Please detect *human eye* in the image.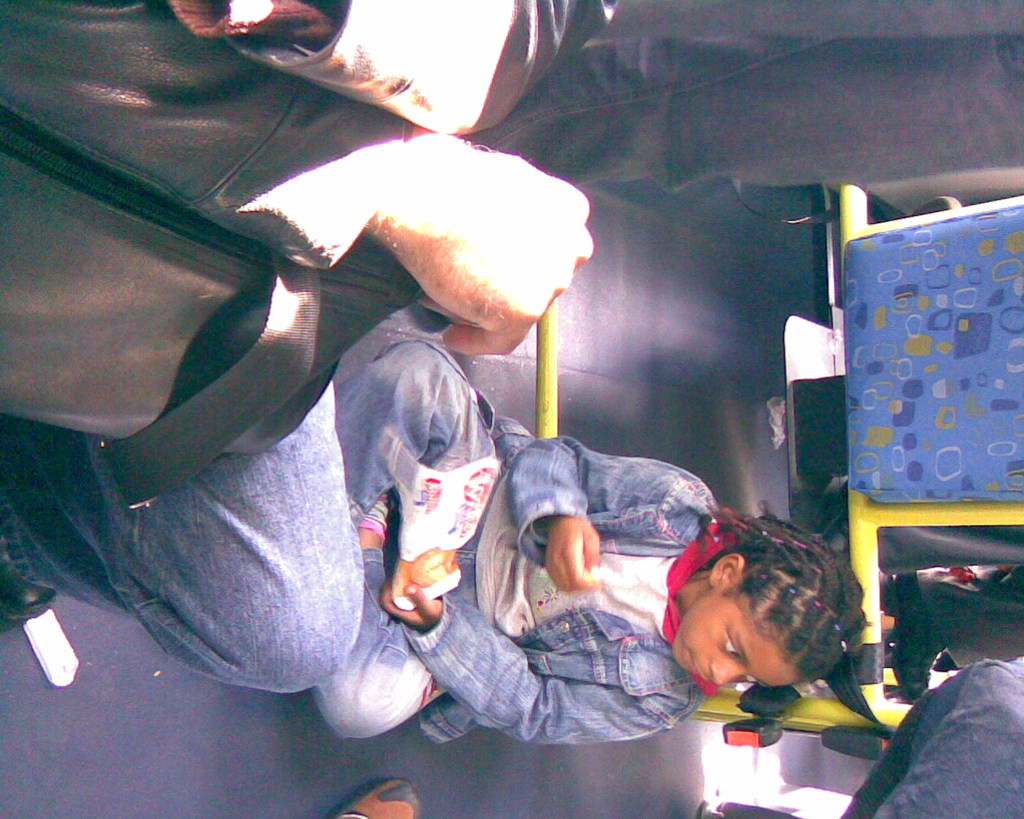
Rect(742, 676, 764, 687).
